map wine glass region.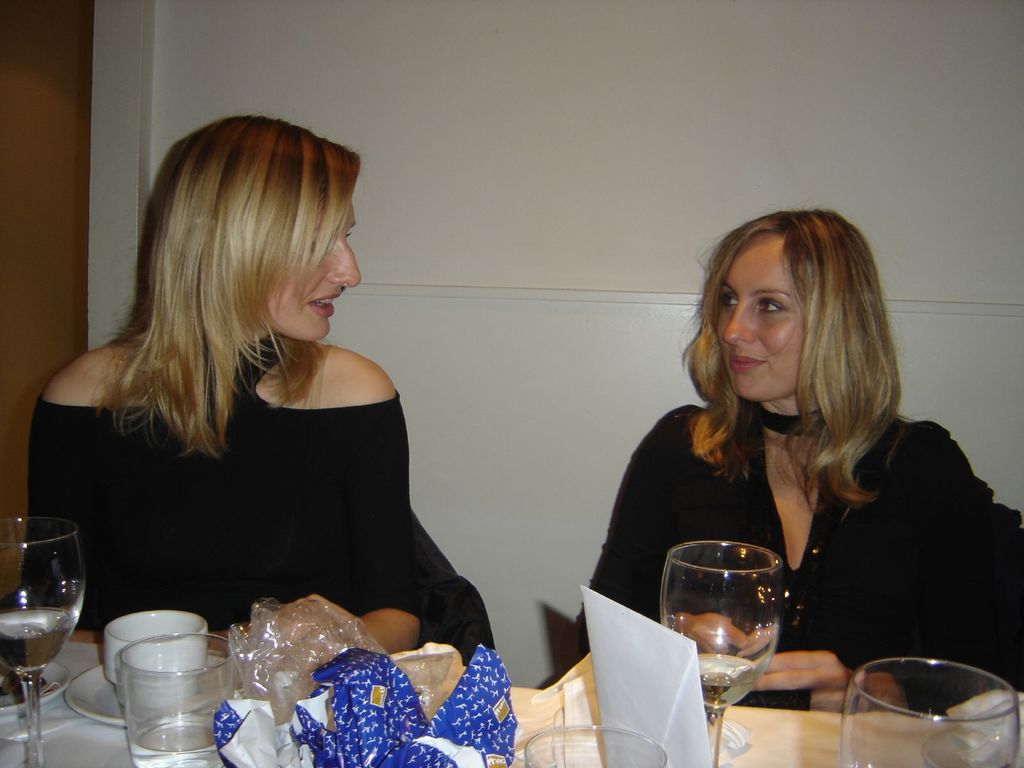
Mapped to 0 517 86 767.
